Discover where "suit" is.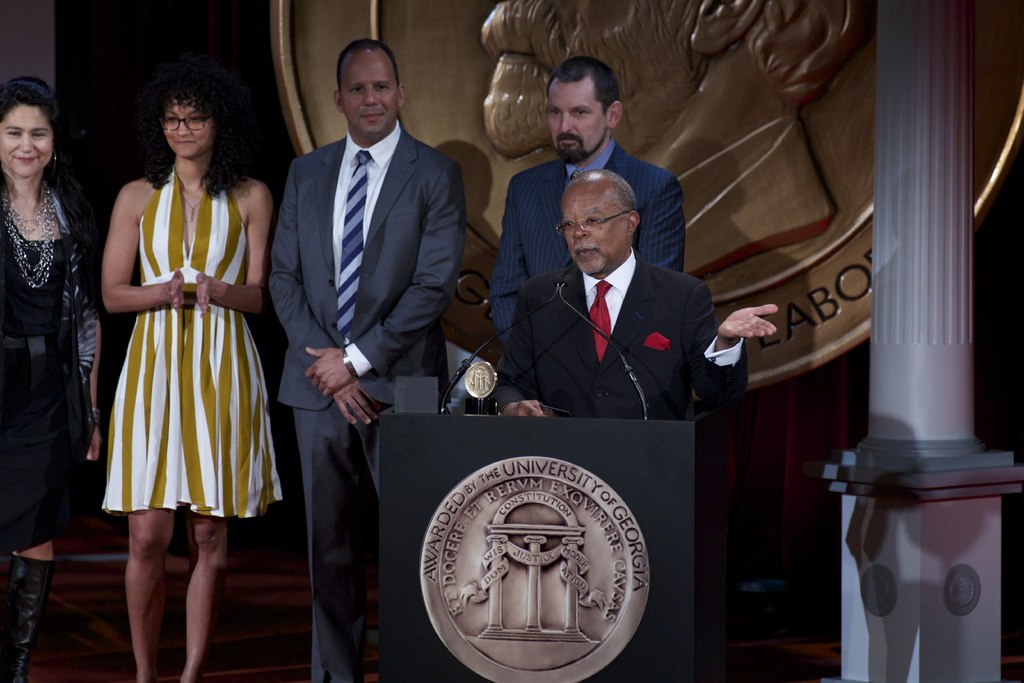
Discovered at 493,138,687,348.
